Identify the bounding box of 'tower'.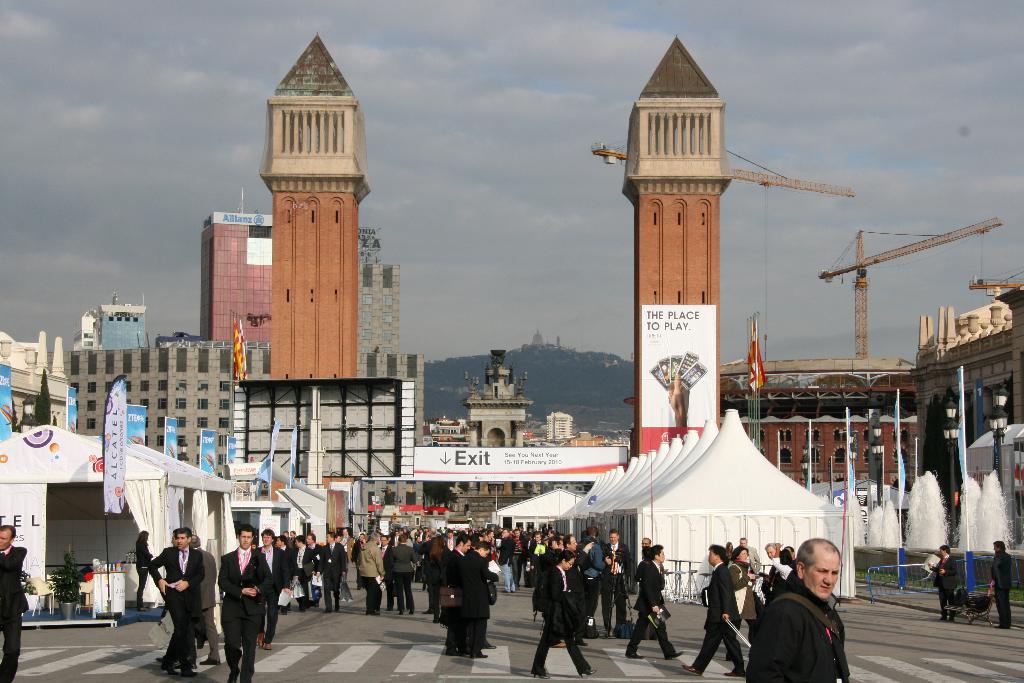
(626,40,720,457).
